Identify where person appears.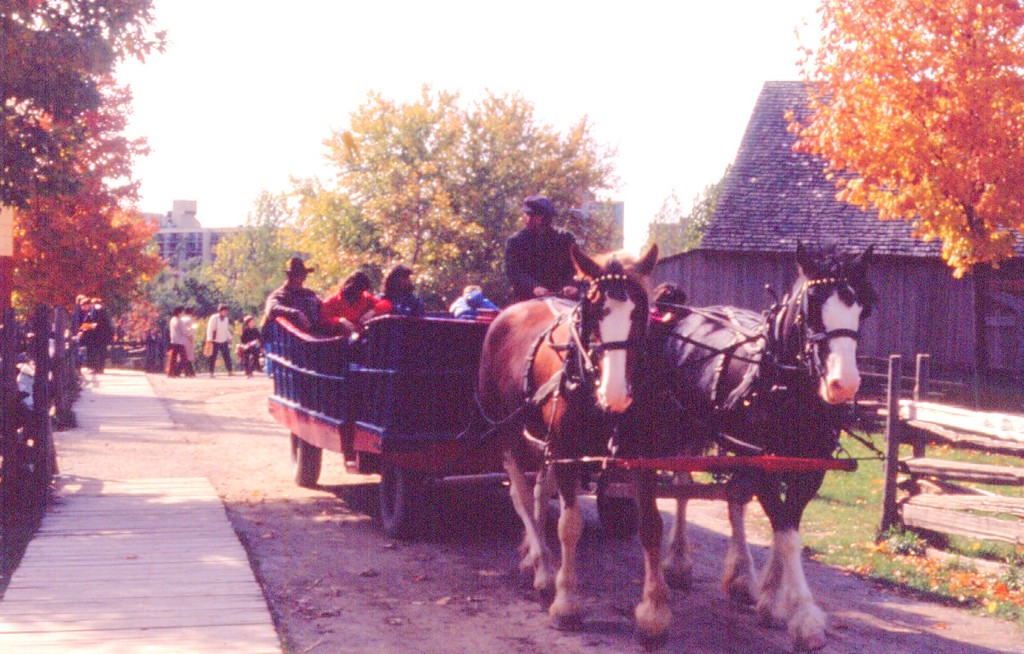
Appears at [303, 265, 404, 332].
